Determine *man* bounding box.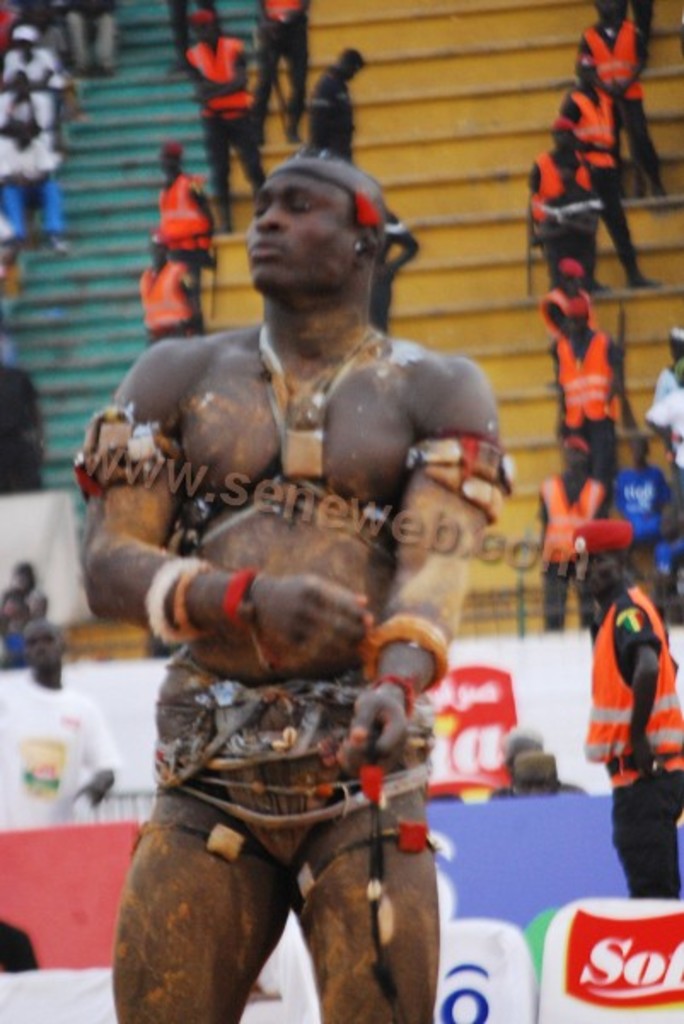
Determined: (left=154, top=140, right=215, bottom=317).
